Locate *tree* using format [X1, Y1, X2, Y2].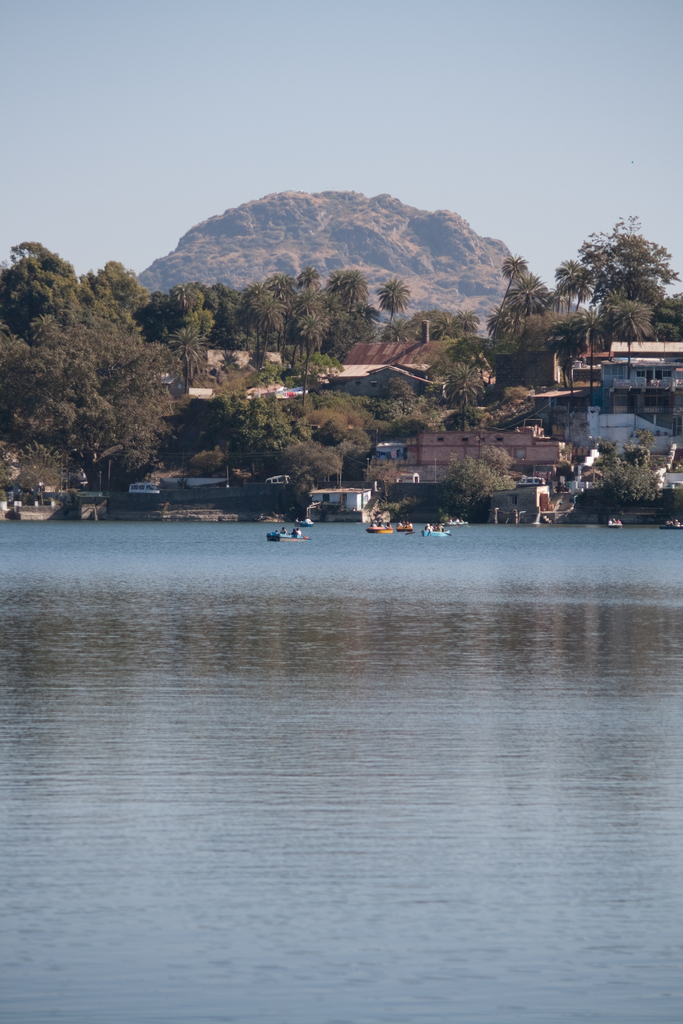
[552, 268, 601, 337].
